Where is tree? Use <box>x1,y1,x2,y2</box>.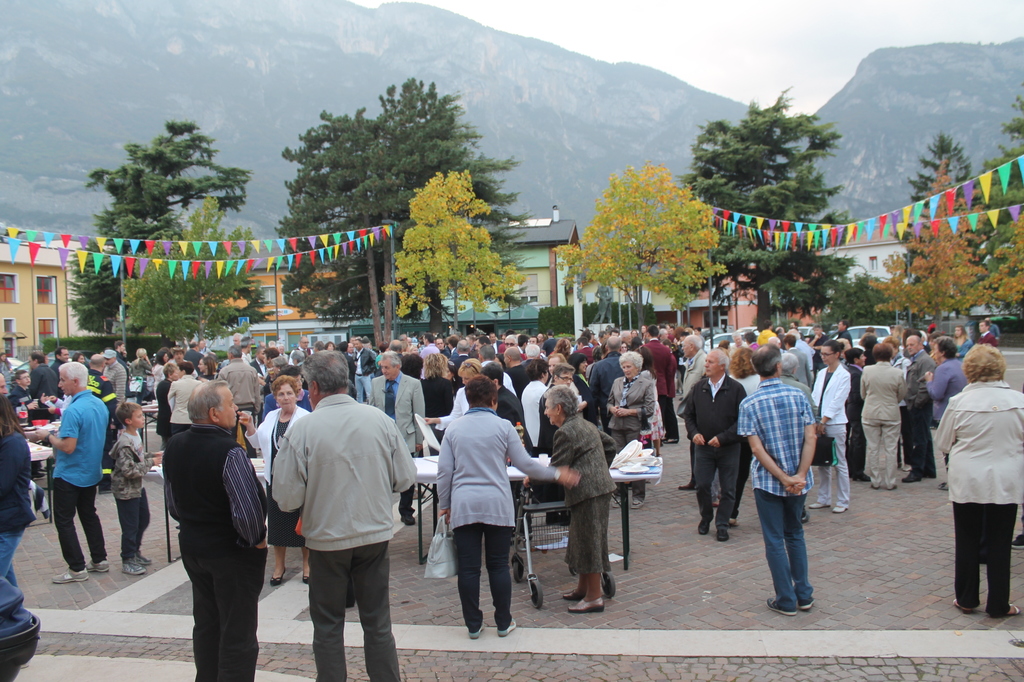
<box>386,168,523,342</box>.
